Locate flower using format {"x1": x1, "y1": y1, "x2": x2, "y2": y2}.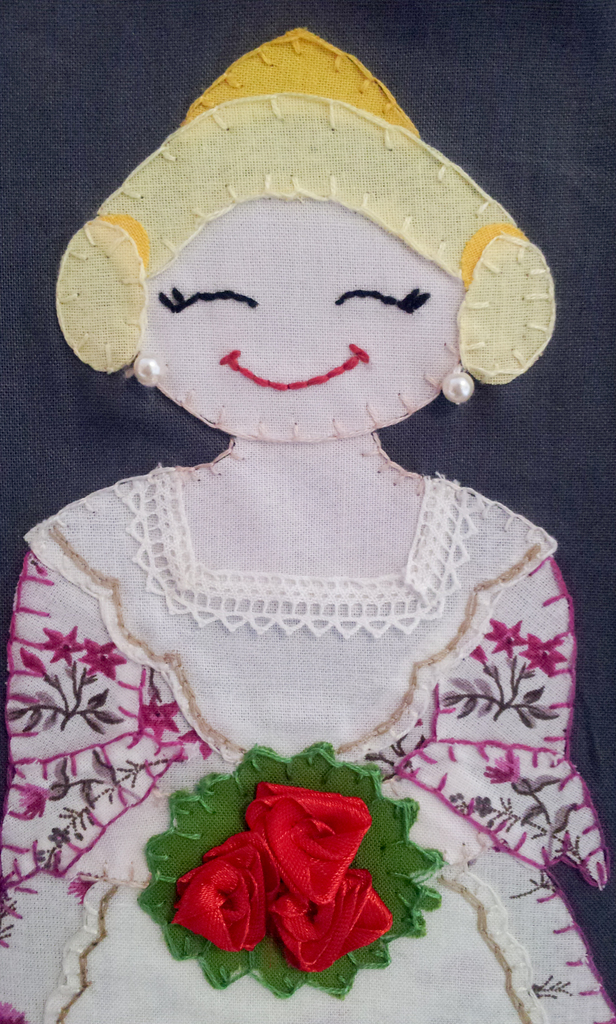
{"x1": 39, "y1": 625, "x2": 83, "y2": 671}.
